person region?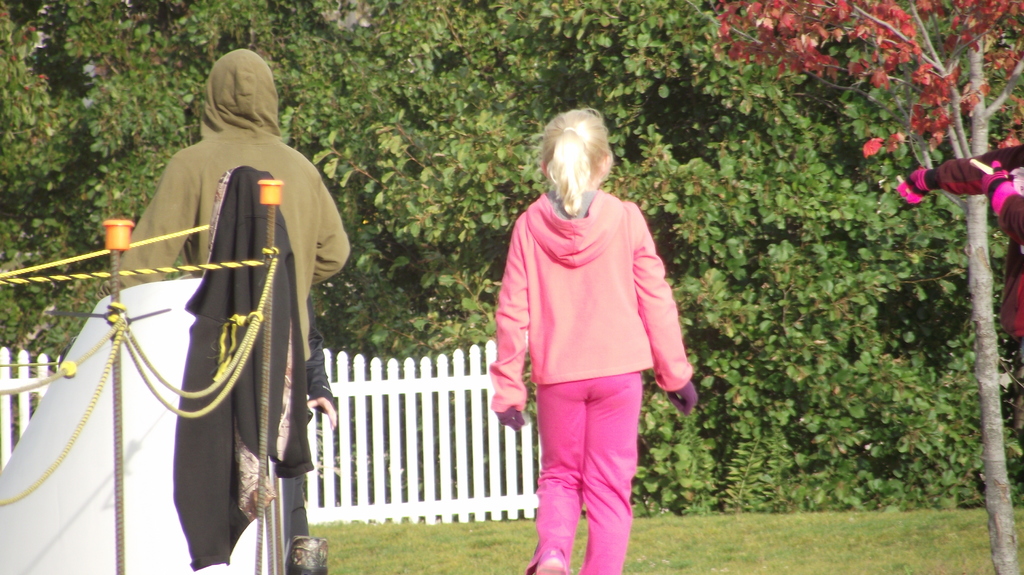
(93,46,352,574)
